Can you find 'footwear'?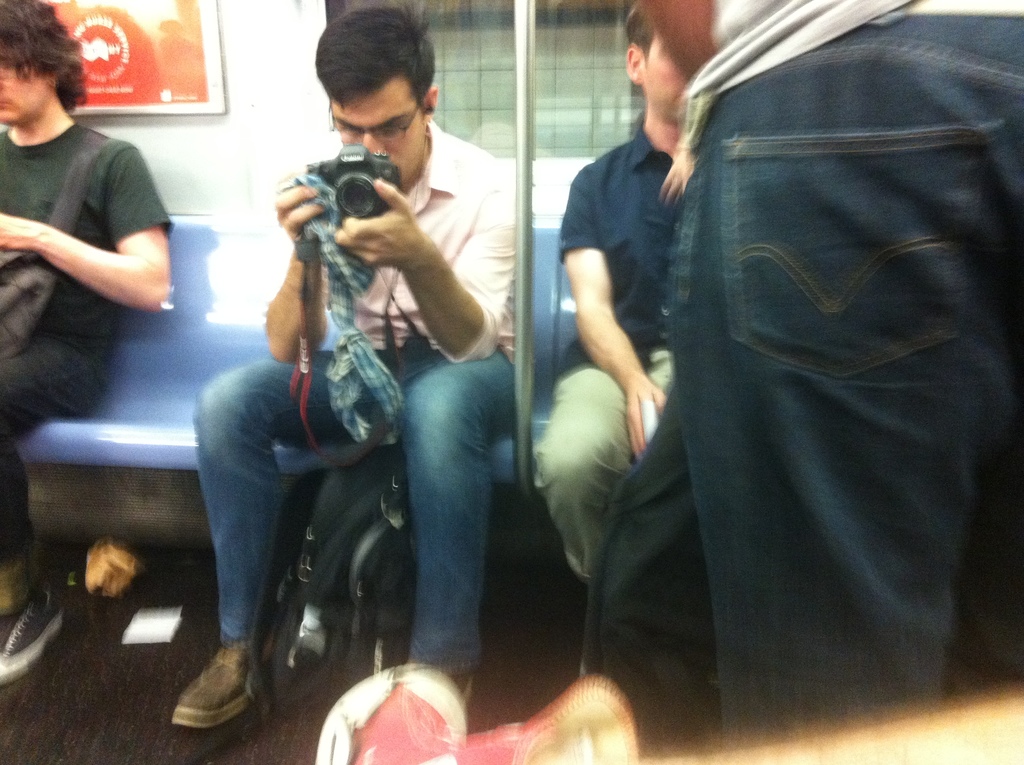
Yes, bounding box: pyautogui.locateOnScreen(458, 677, 474, 708).
